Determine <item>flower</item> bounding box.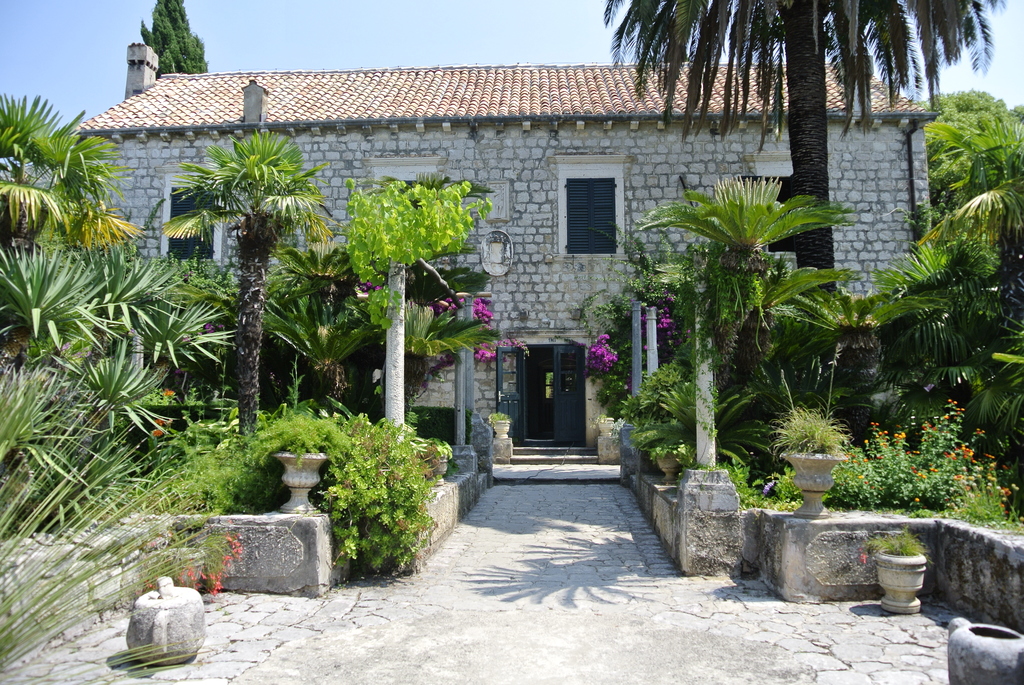
Determined: (372, 283, 380, 288).
